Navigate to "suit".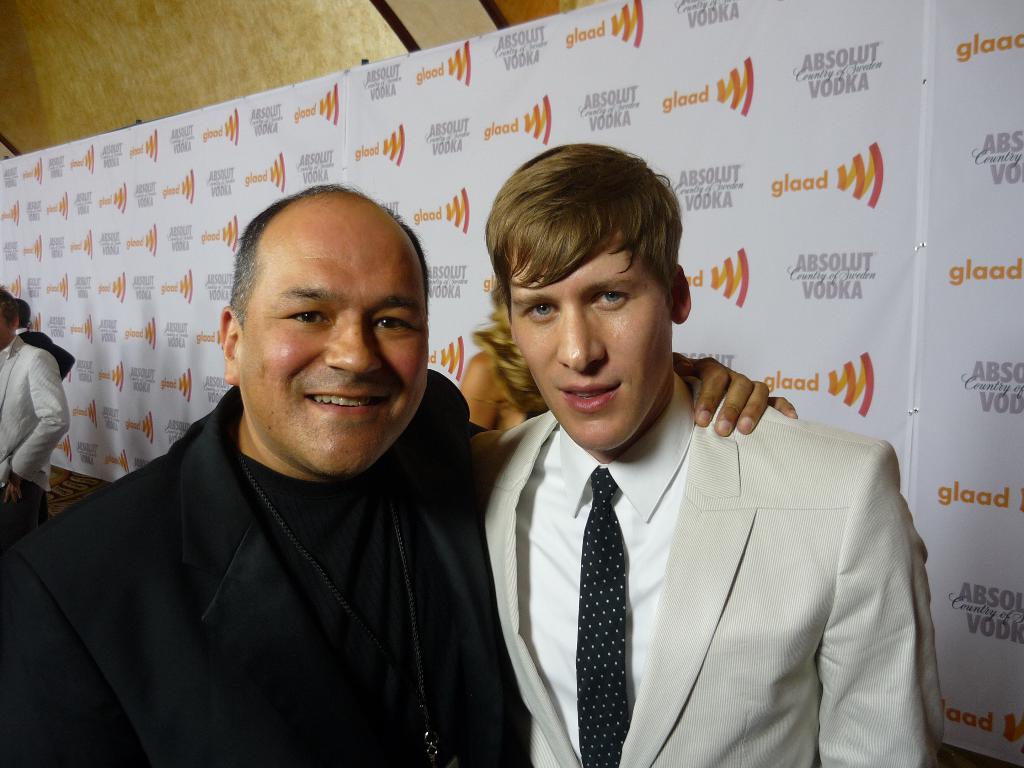
Navigation target: [463, 316, 914, 758].
